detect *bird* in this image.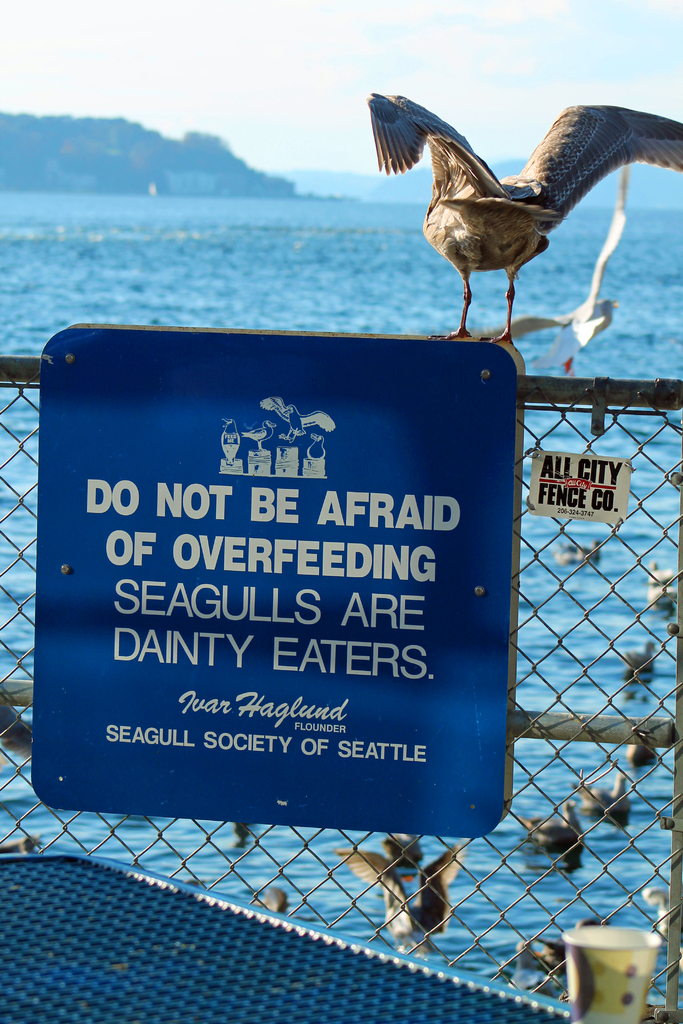
Detection: <region>309, 433, 326, 463</region>.
